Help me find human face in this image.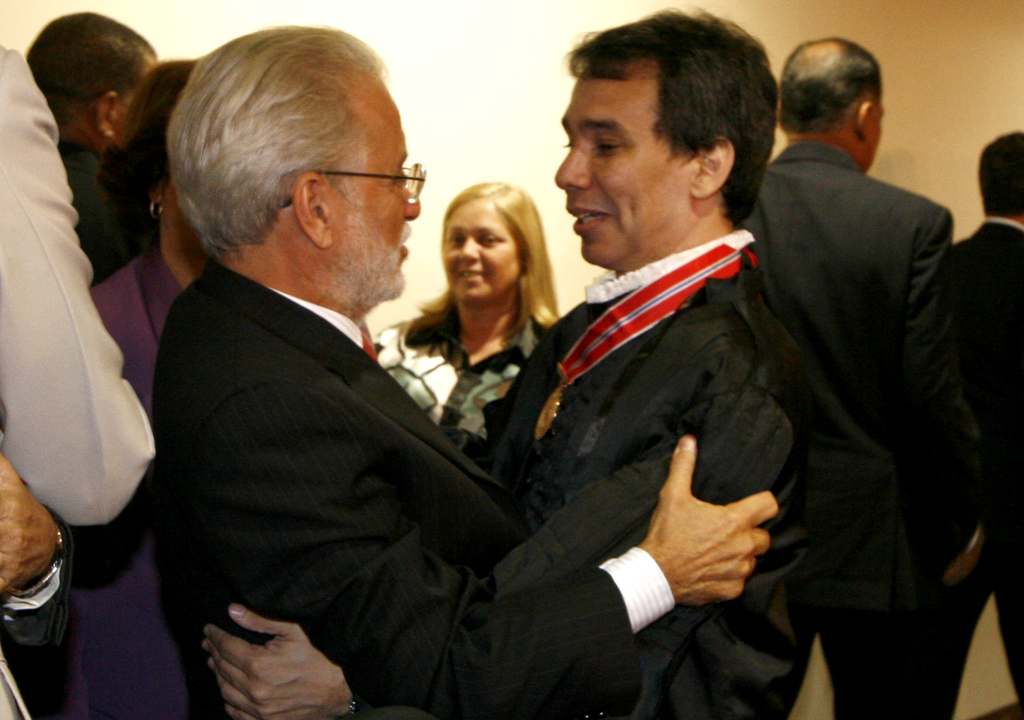
Found it: [left=442, top=195, right=524, bottom=307].
